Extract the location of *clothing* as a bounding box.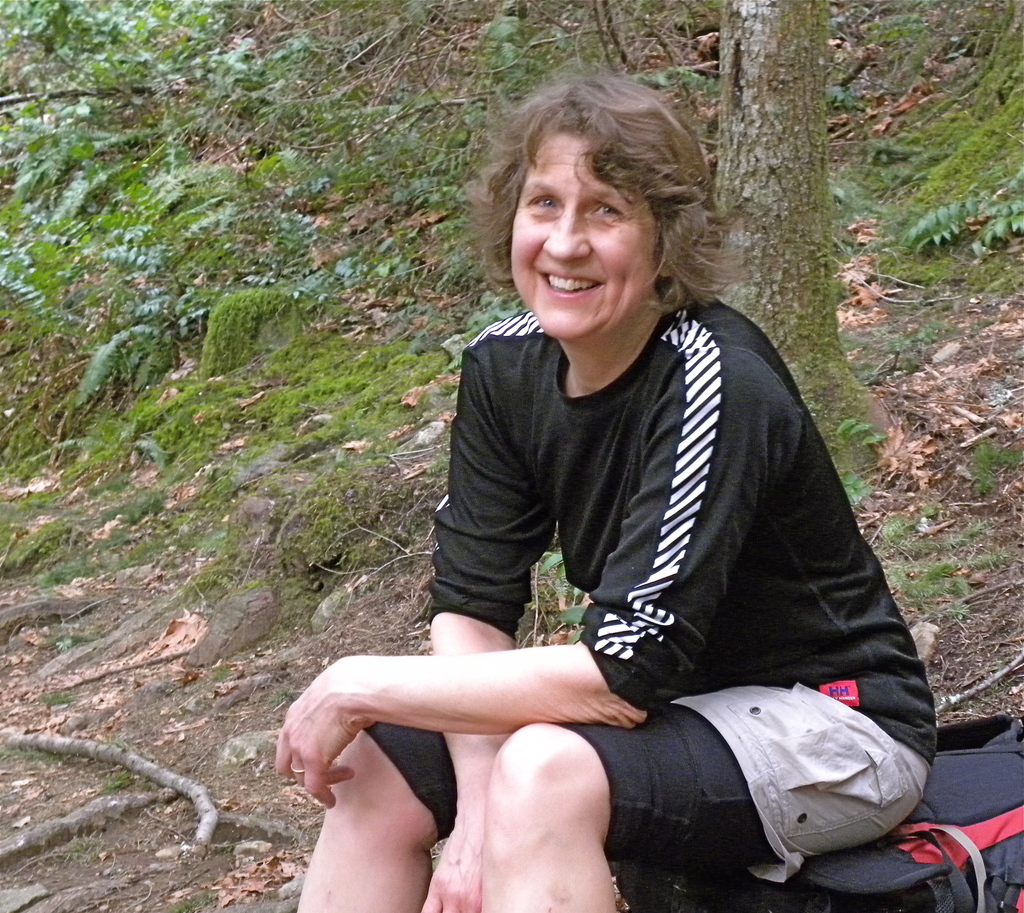
385, 229, 921, 866.
